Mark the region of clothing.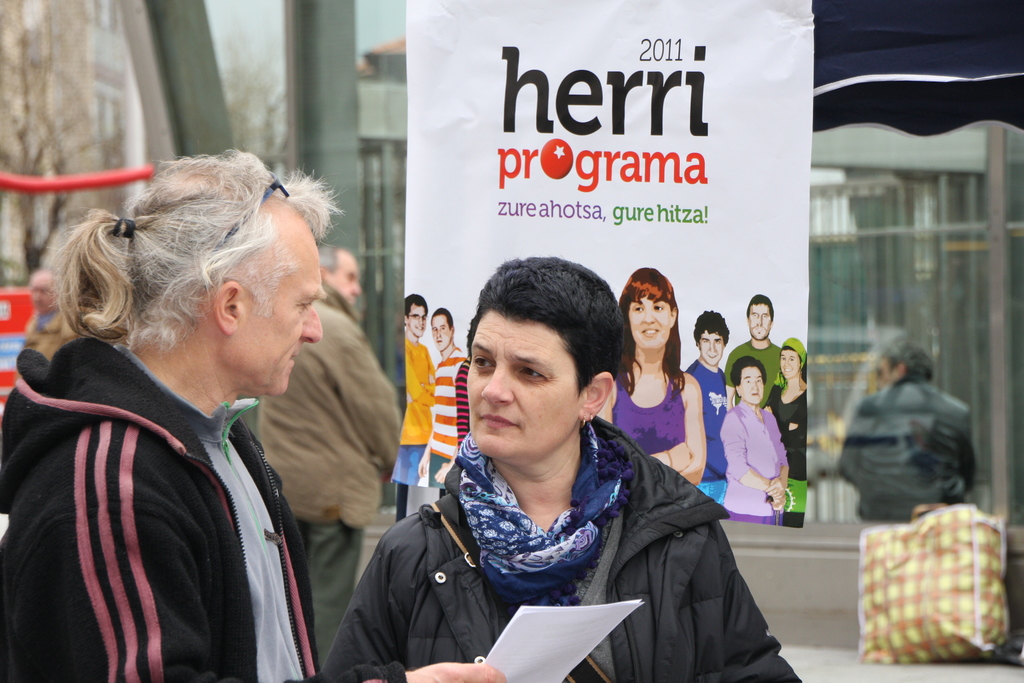
Region: region(0, 324, 402, 682).
